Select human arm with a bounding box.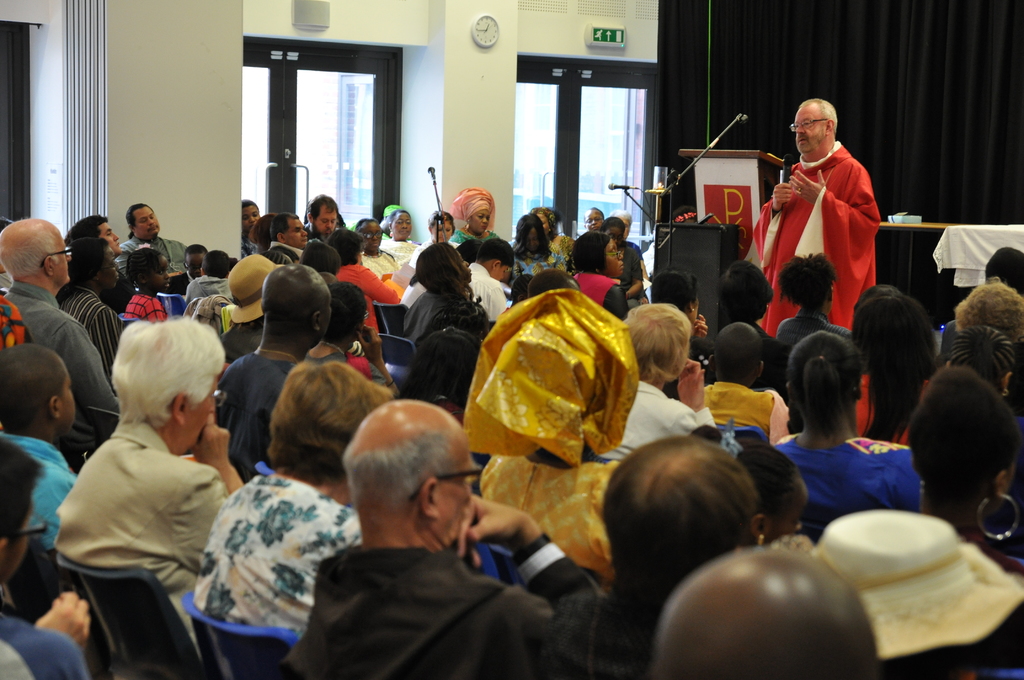
select_region(452, 495, 611, 679).
